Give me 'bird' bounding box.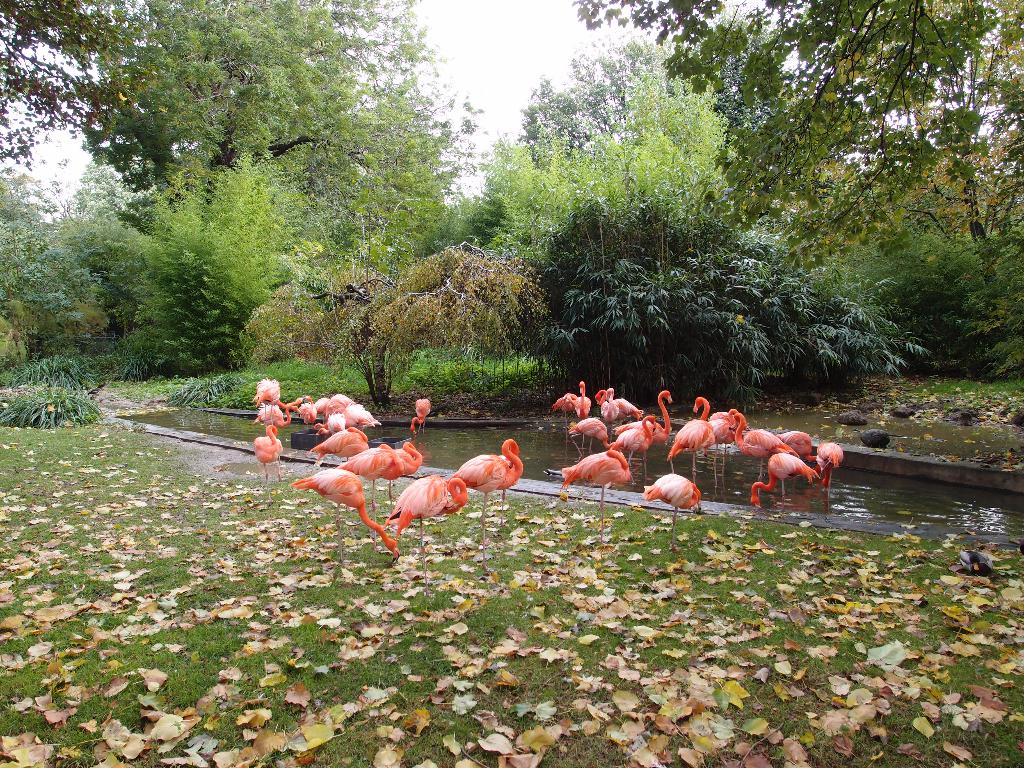
(291,467,406,561).
